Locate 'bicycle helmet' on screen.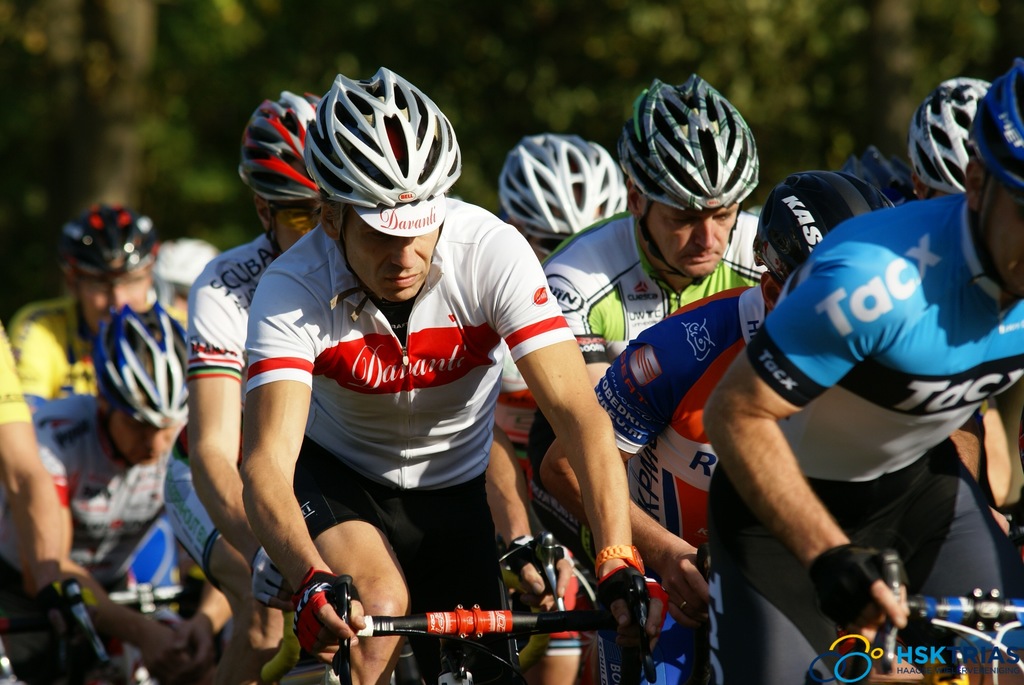
On screen at BBox(614, 72, 765, 222).
